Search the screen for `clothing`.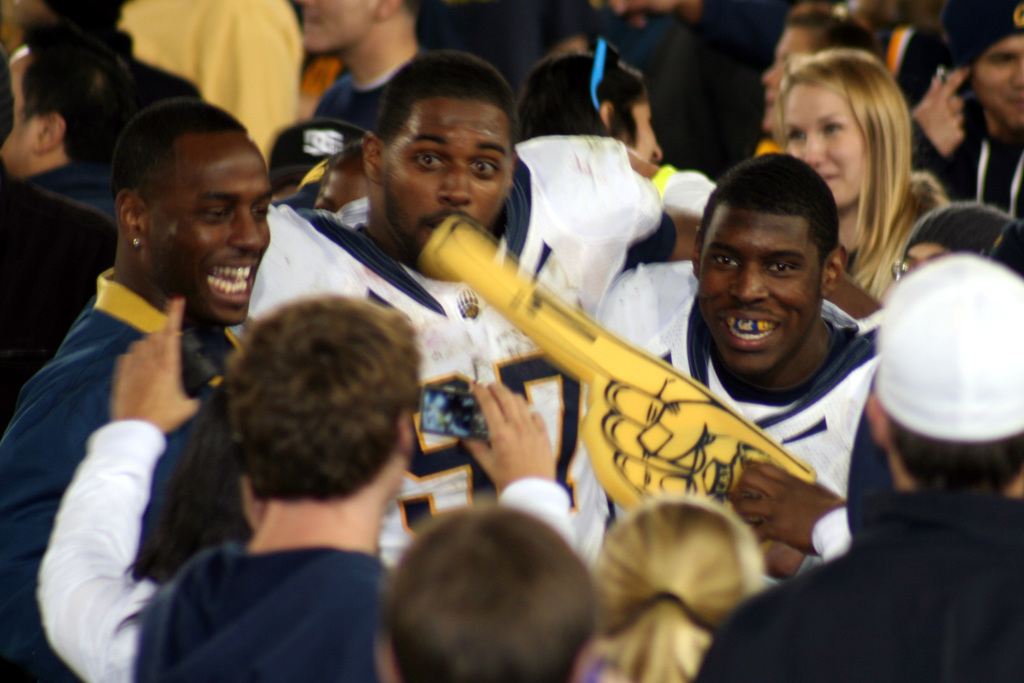
Found at (575,252,884,557).
